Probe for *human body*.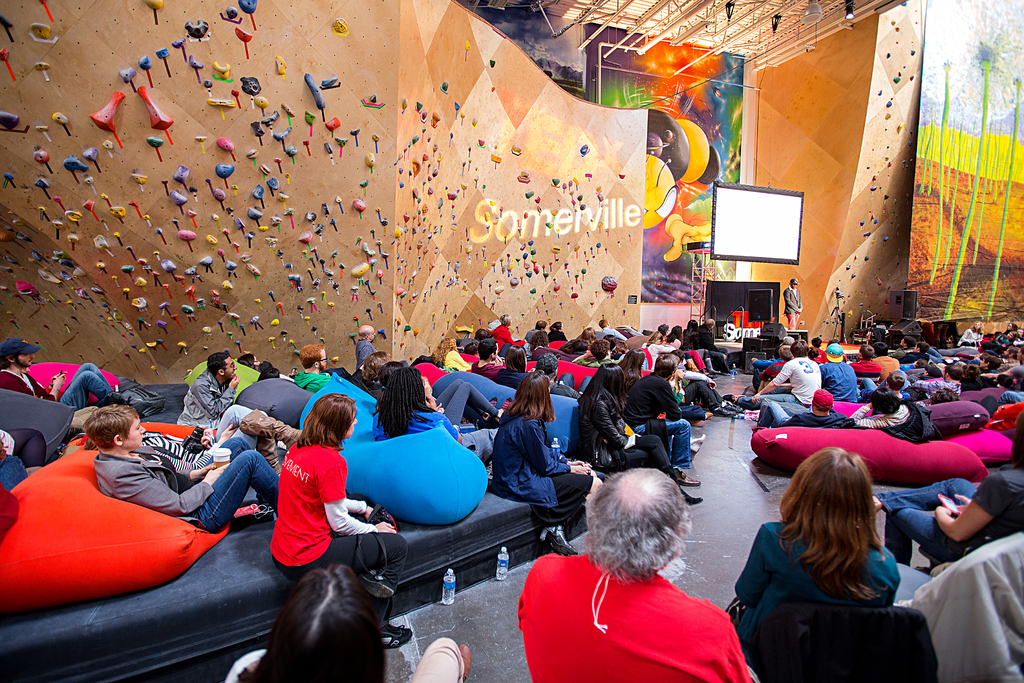
Probe result: <box>223,637,475,682</box>.
